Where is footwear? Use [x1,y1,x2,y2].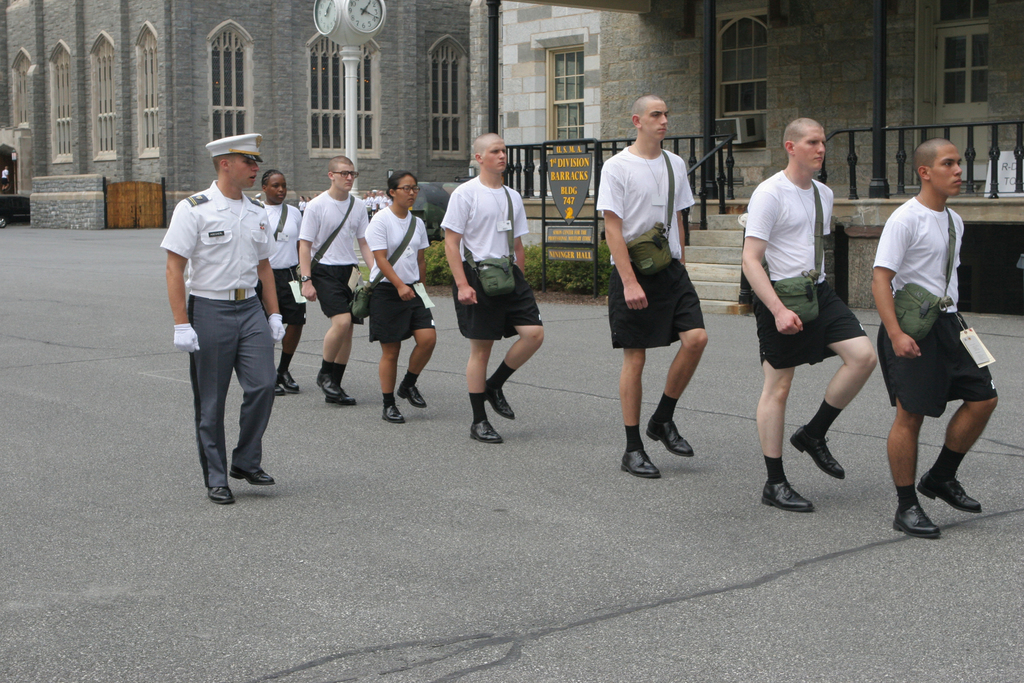
[385,402,410,424].
